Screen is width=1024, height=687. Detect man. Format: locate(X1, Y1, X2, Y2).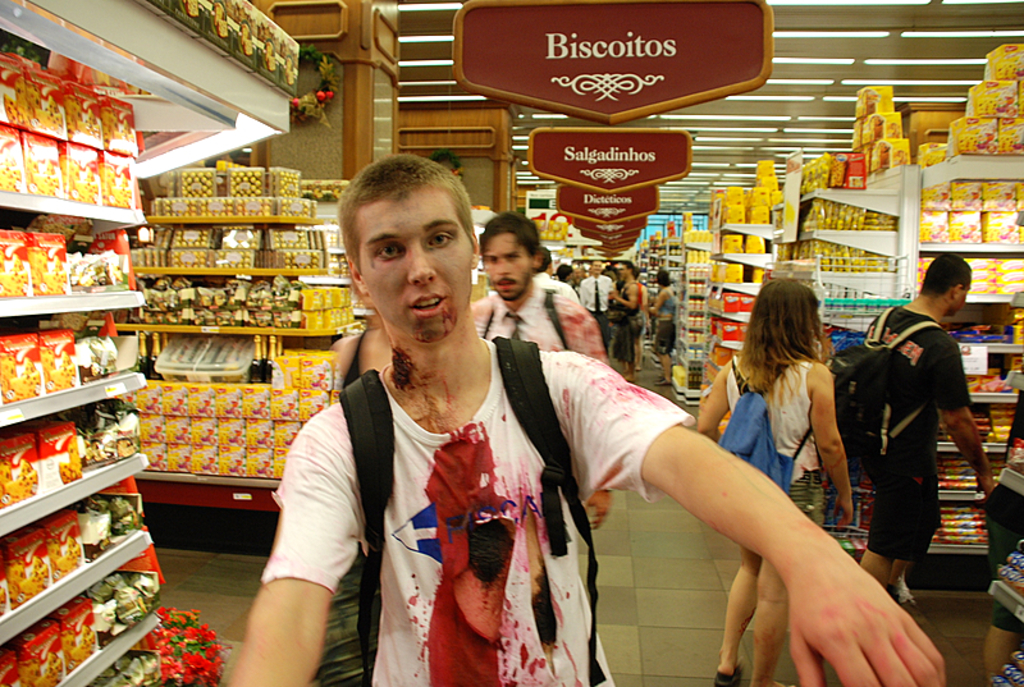
locate(220, 151, 943, 686).
